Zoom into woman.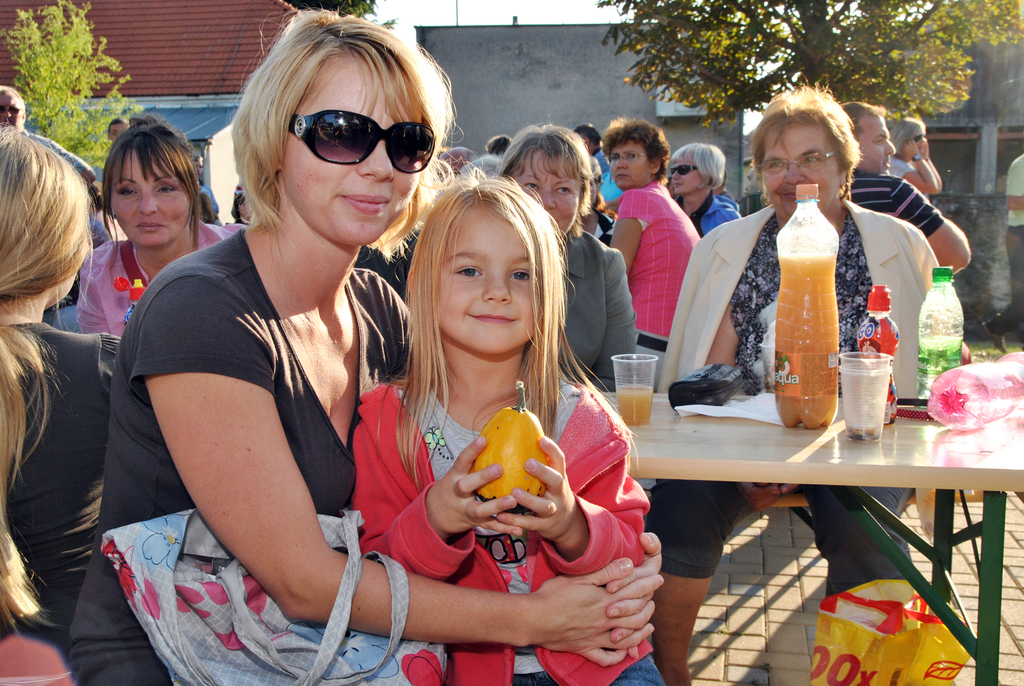
Zoom target: left=73, top=114, right=253, bottom=341.
